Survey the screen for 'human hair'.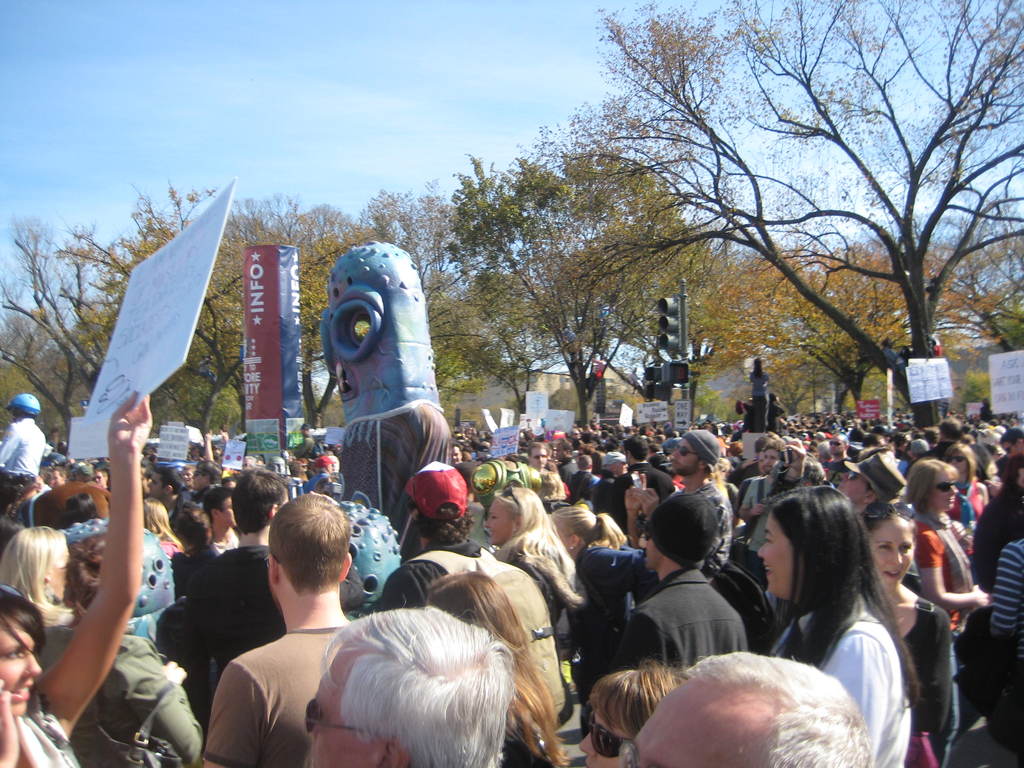
Survey found: bbox(678, 648, 870, 767).
